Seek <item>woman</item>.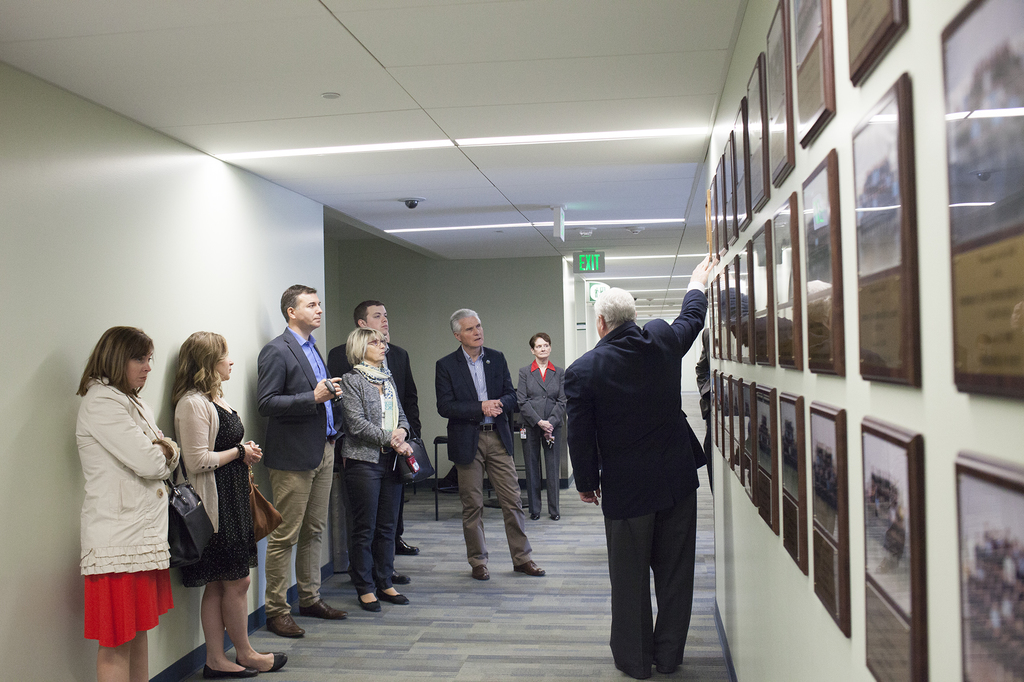
<region>170, 326, 287, 681</region>.
